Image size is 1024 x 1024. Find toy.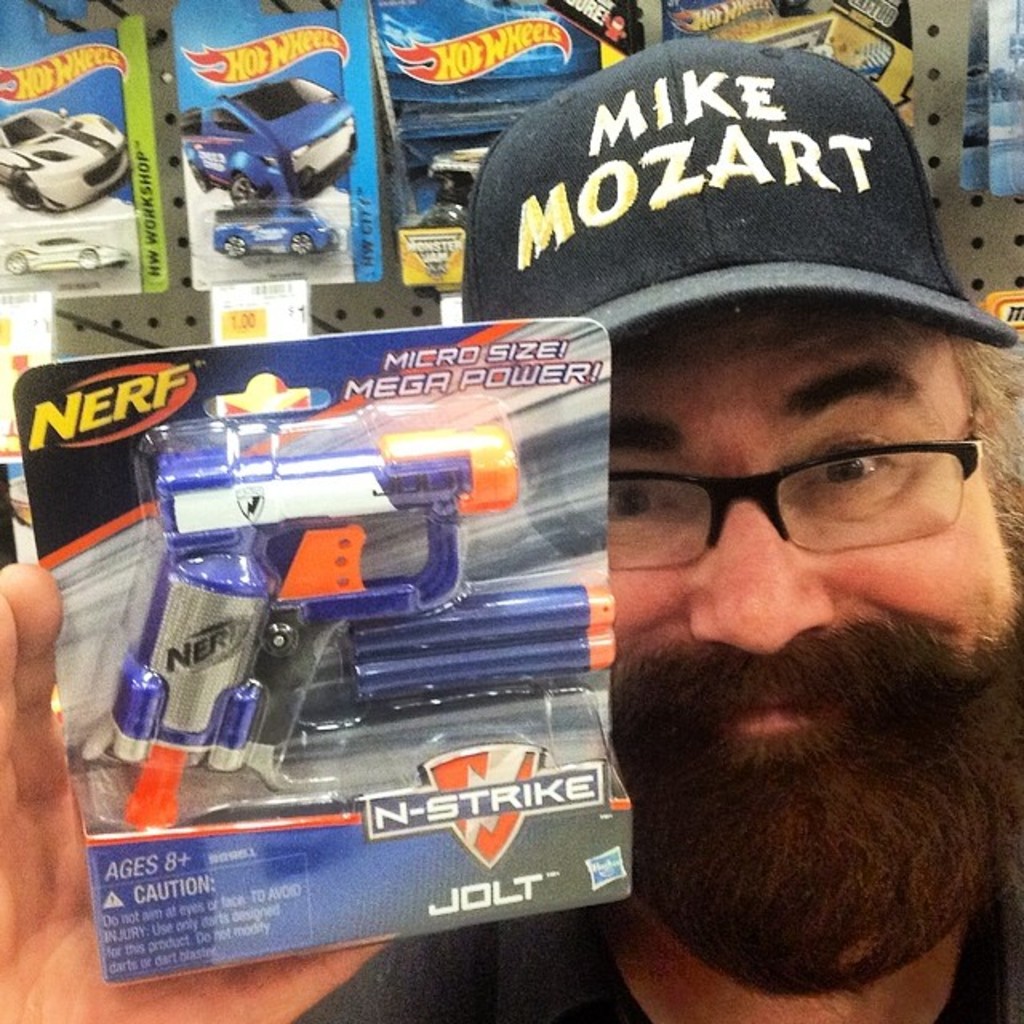
left=178, top=77, right=363, bottom=211.
